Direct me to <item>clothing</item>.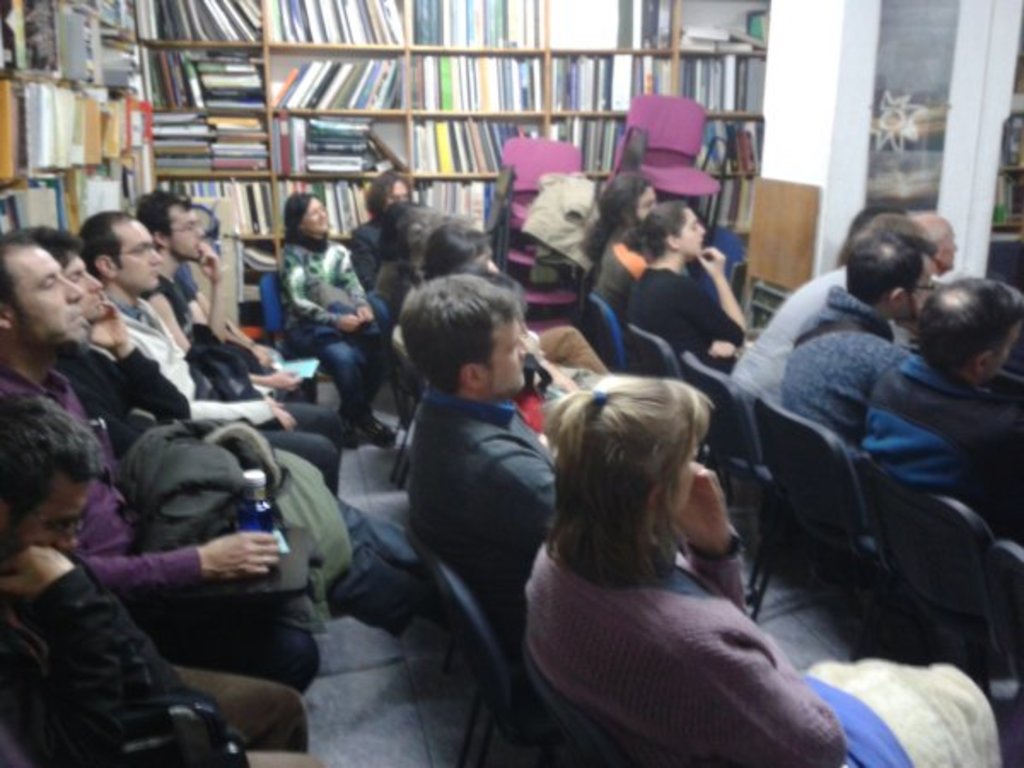
Direction: <box>167,266,341,428</box>.
